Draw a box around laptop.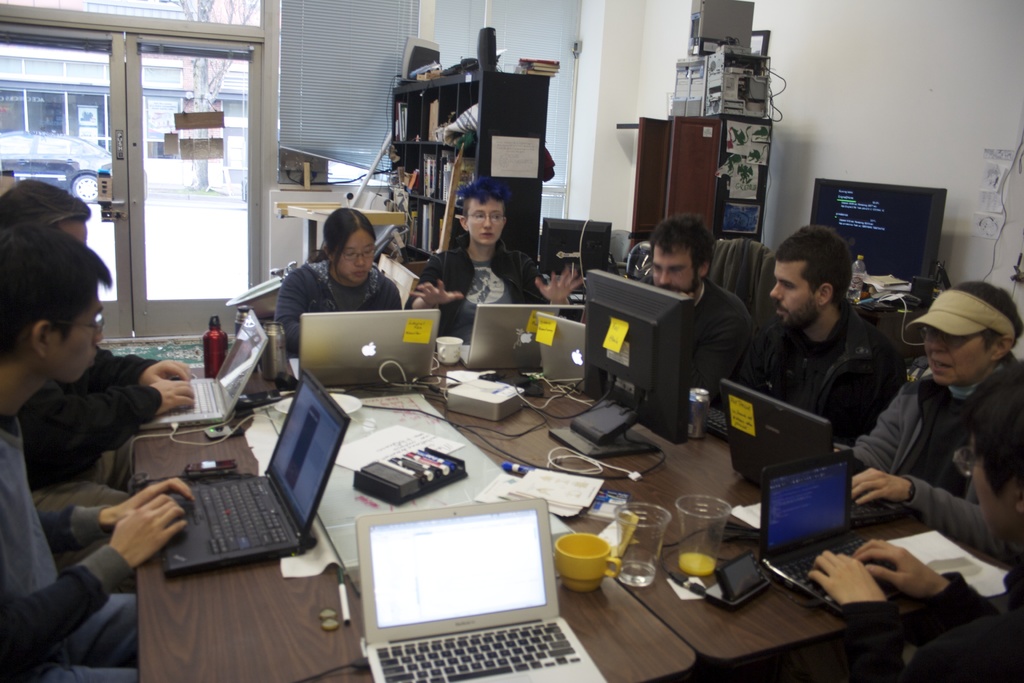
l=134, t=384, r=348, b=580.
